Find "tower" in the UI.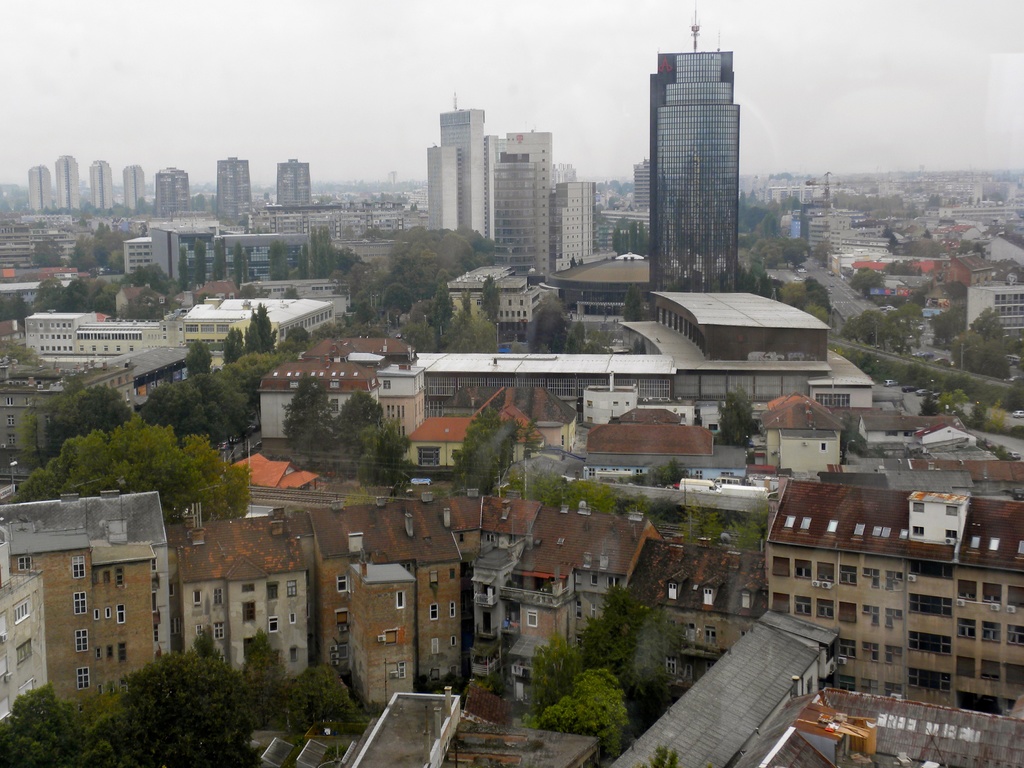
UI element at <region>430, 147, 464, 233</region>.
